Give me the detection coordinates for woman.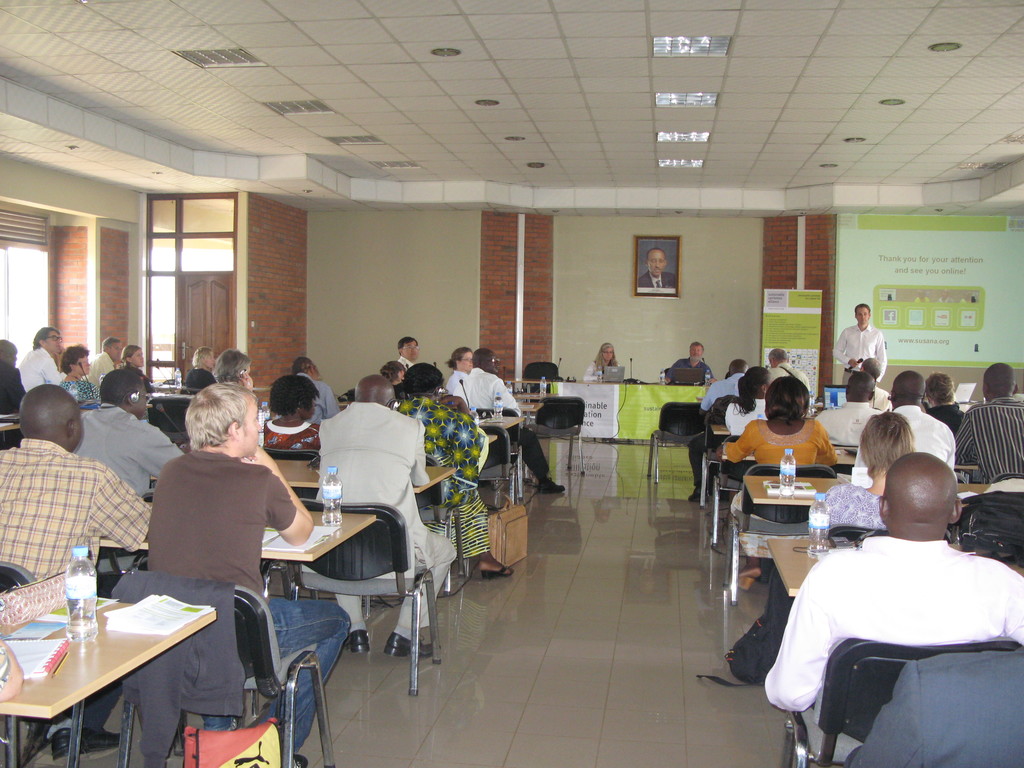
{"x1": 291, "y1": 355, "x2": 342, "y2": 423}.
